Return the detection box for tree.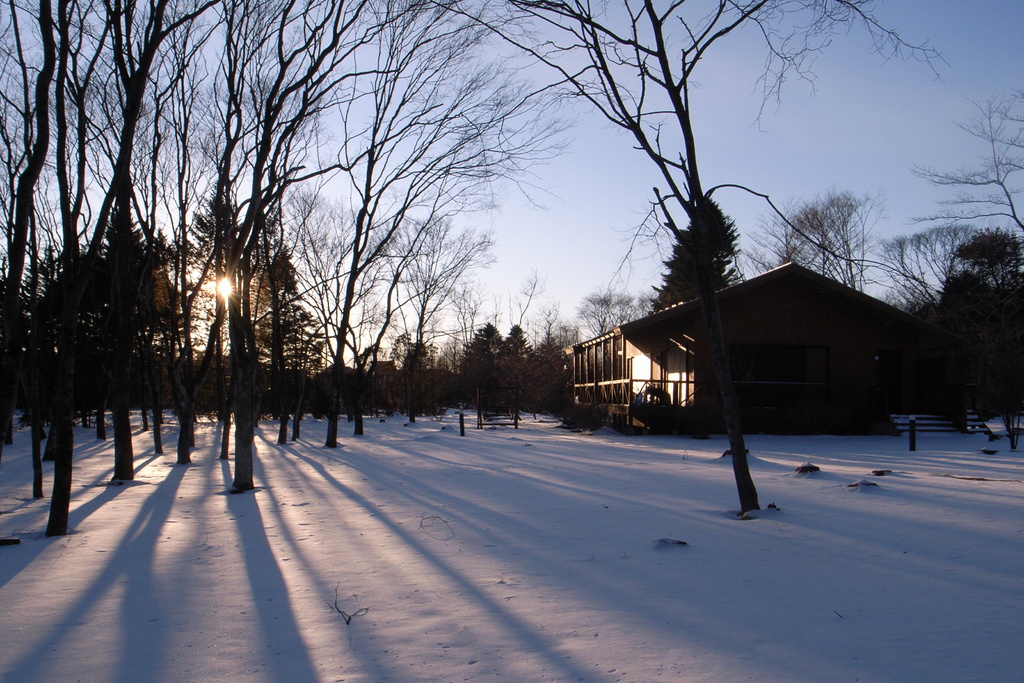
bbox(29, 0, 216, 534).
